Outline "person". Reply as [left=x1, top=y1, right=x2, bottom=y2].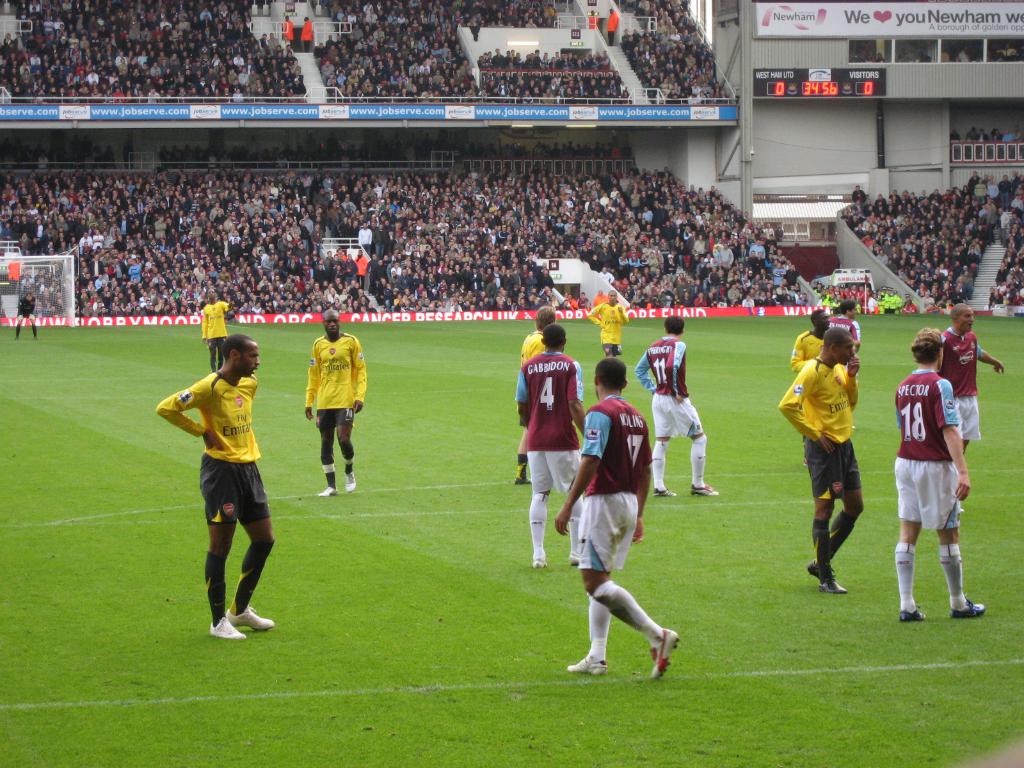
[left=790, top=305, right=830, bottom=375].
